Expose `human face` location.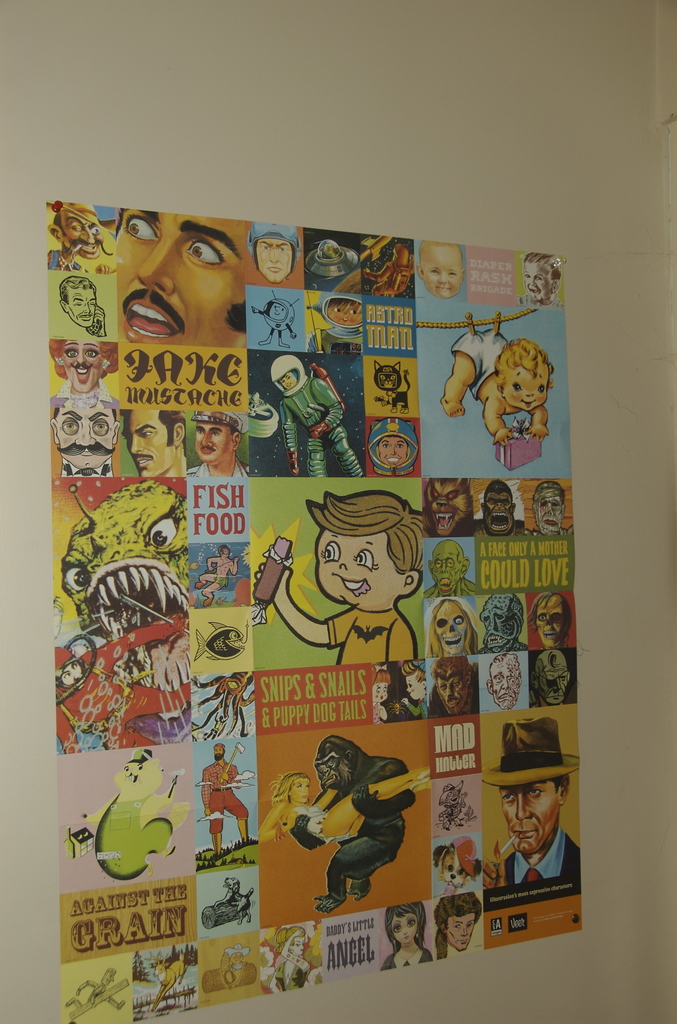
Exposed at (60, 213, 109, 262).
